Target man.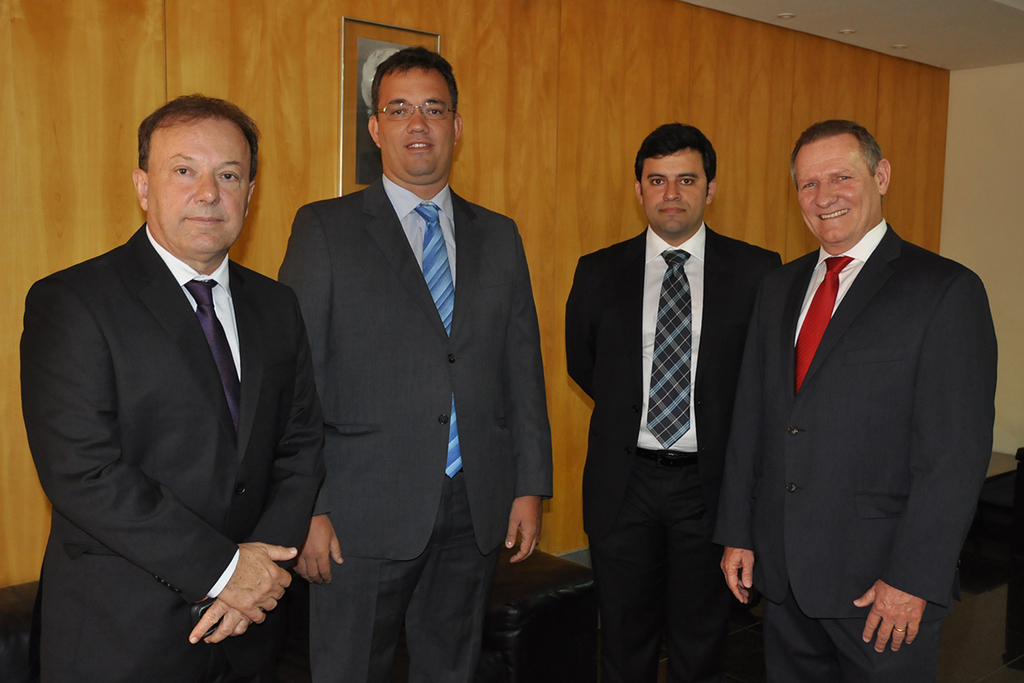
Target region: (272,38,552,680).
